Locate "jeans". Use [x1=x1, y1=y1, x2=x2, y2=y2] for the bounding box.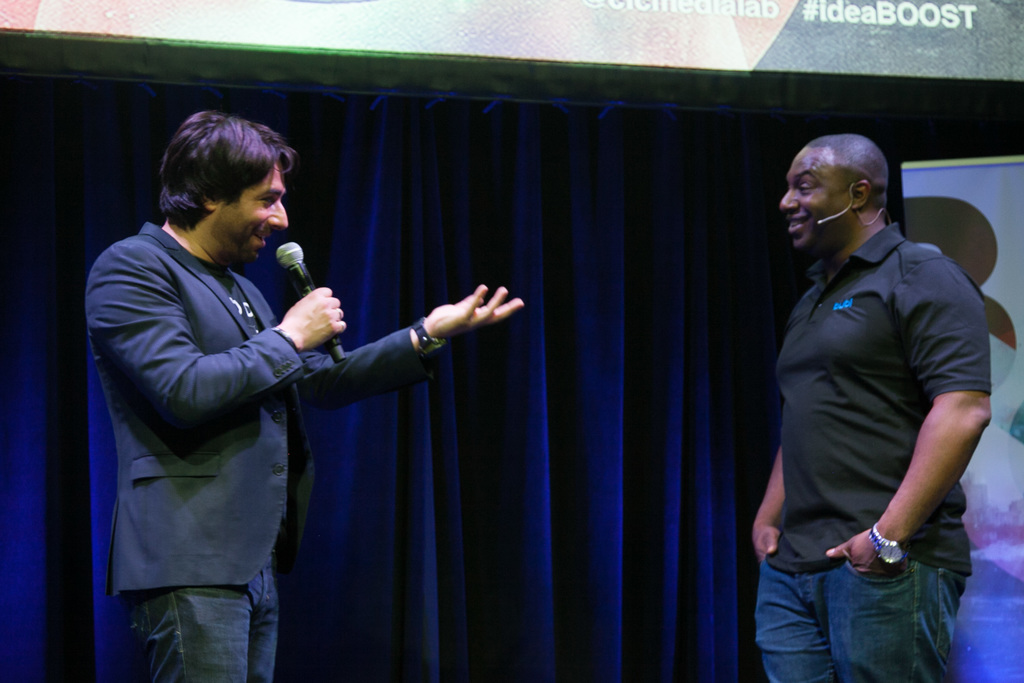
[x1=760, y1=531, x2=956, y2=680].
